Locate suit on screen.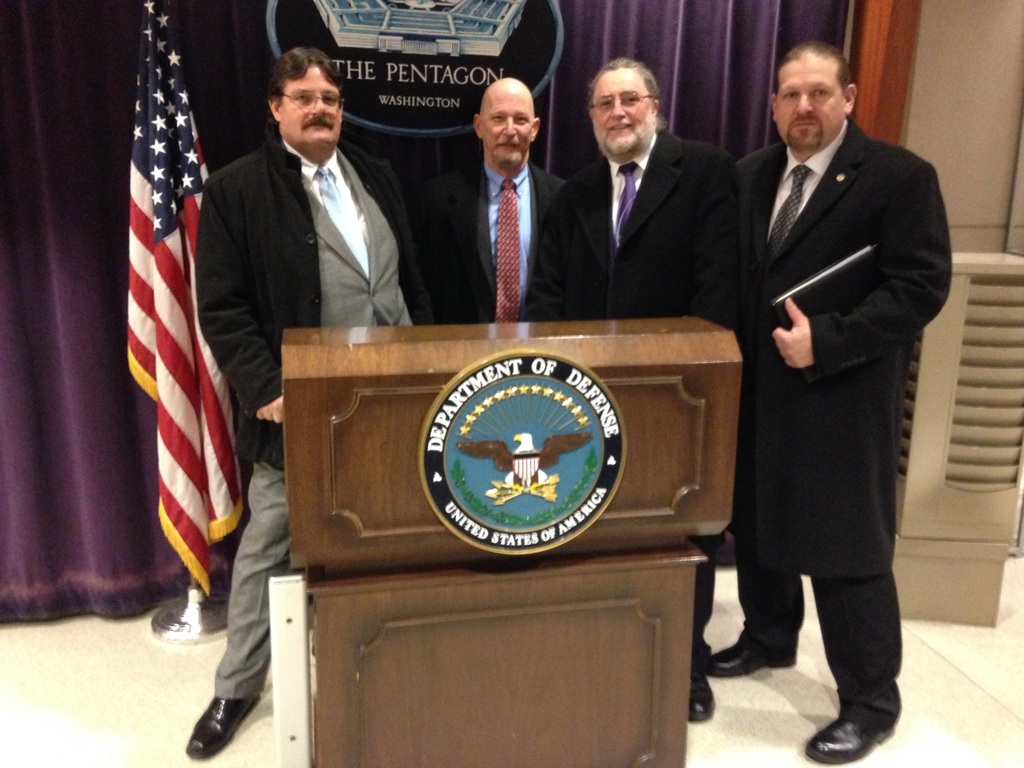
On screen at (left=551, top=77, right=749, bottom=331).
